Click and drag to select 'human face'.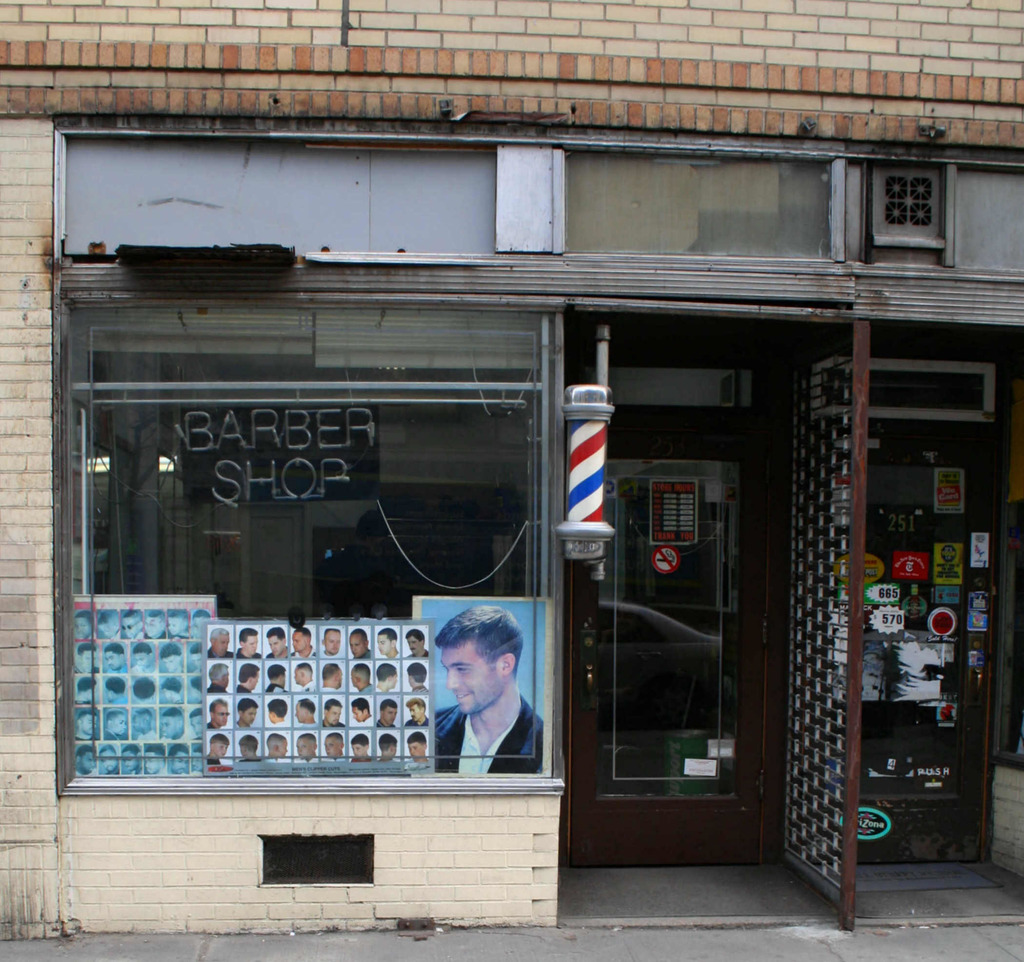
Selection: box(211, 701, 229, 727).
